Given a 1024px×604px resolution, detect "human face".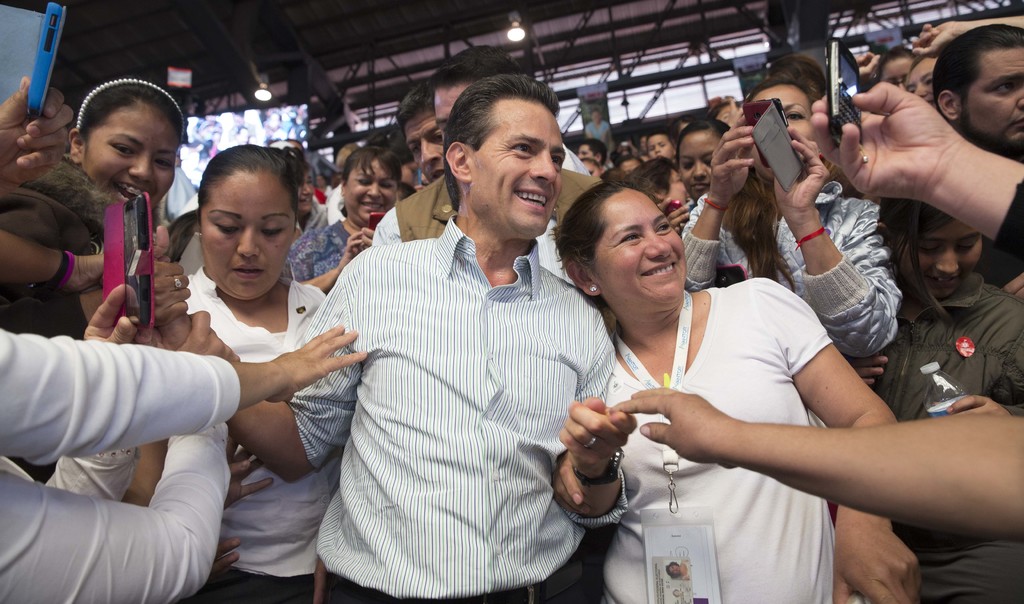
[left=202, top=179, right=291, bottom=300].
